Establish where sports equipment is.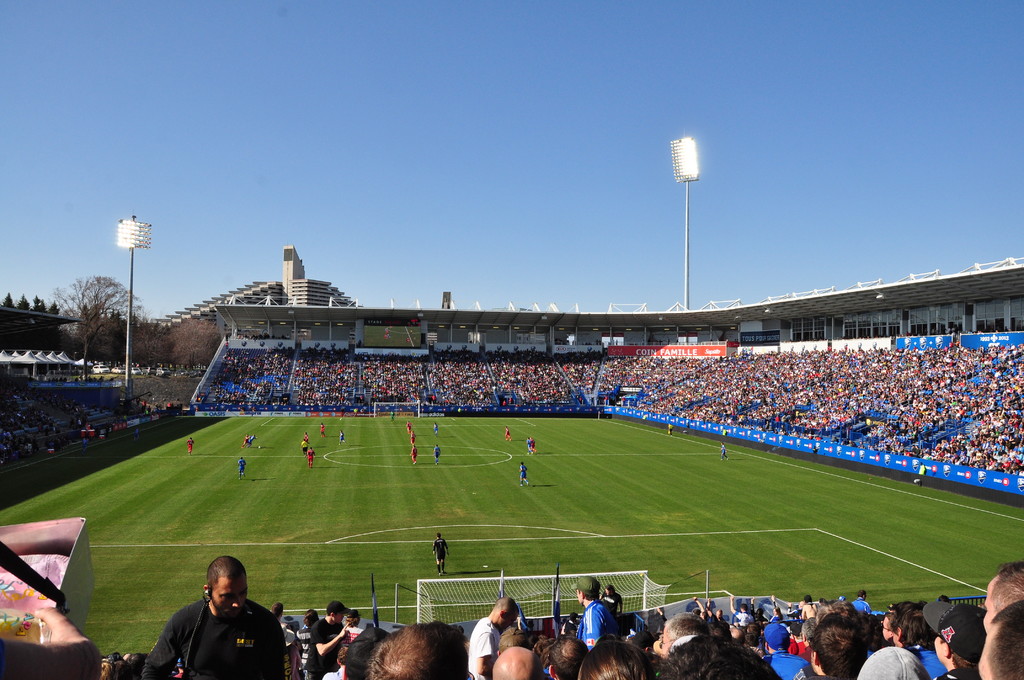
Established at 371 398 422 419.
